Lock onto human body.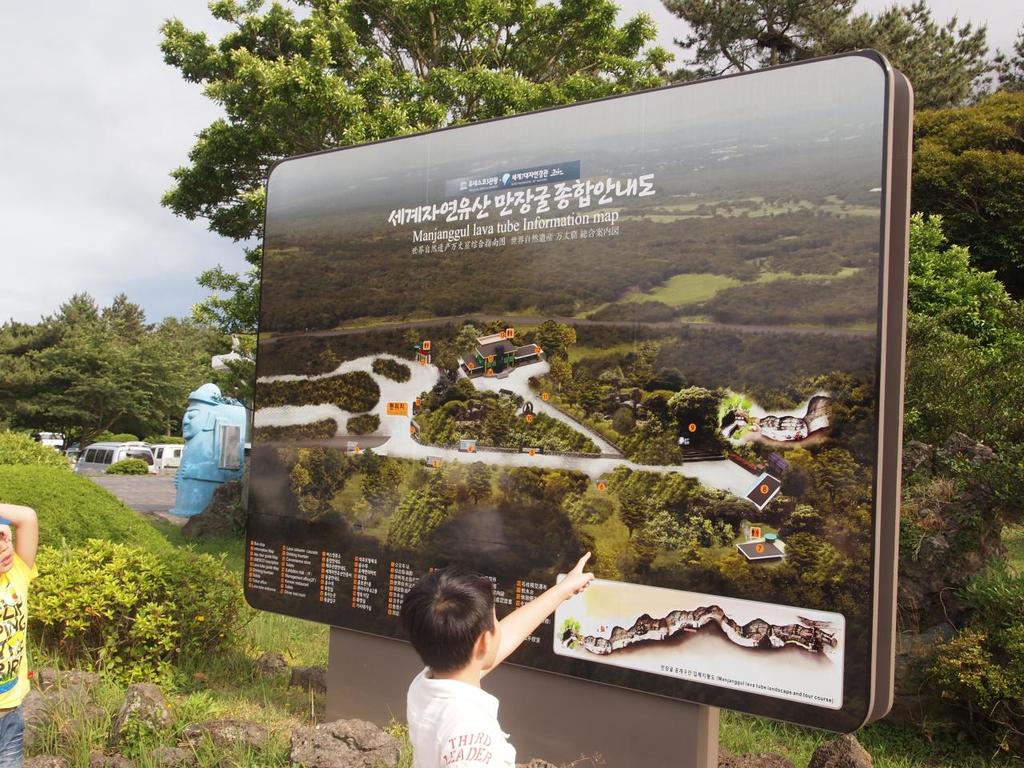
Locked: bbox=[394, 578, 548, 767].
